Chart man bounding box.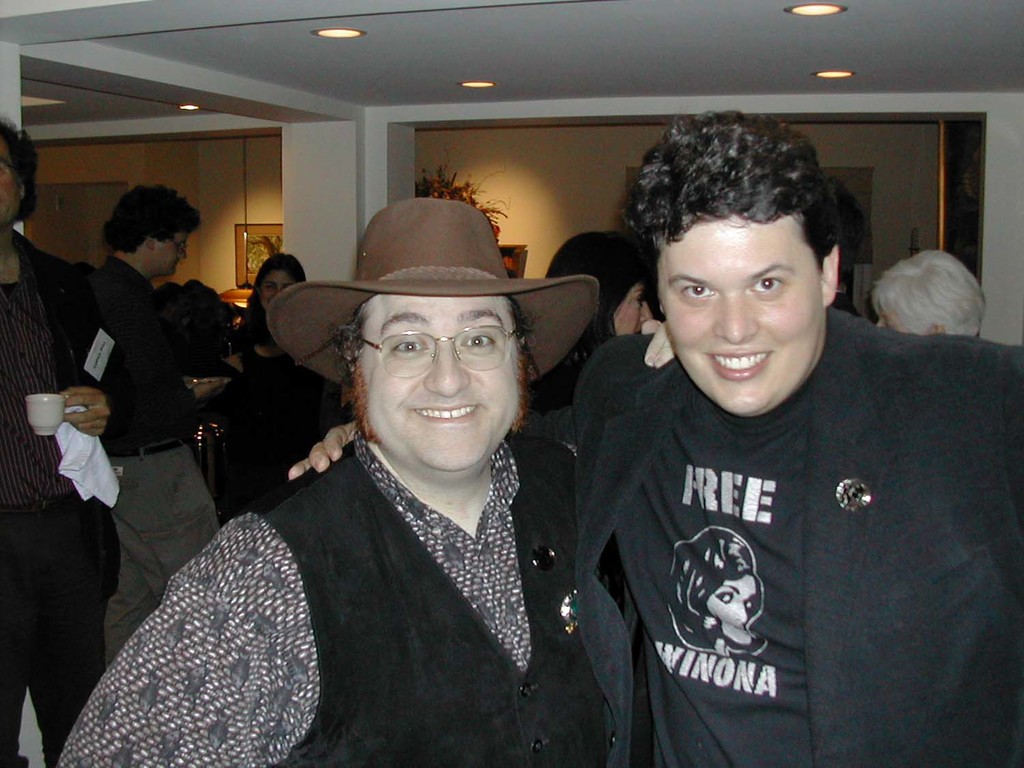
Charted: bbox(93, 185, 231, 632).
